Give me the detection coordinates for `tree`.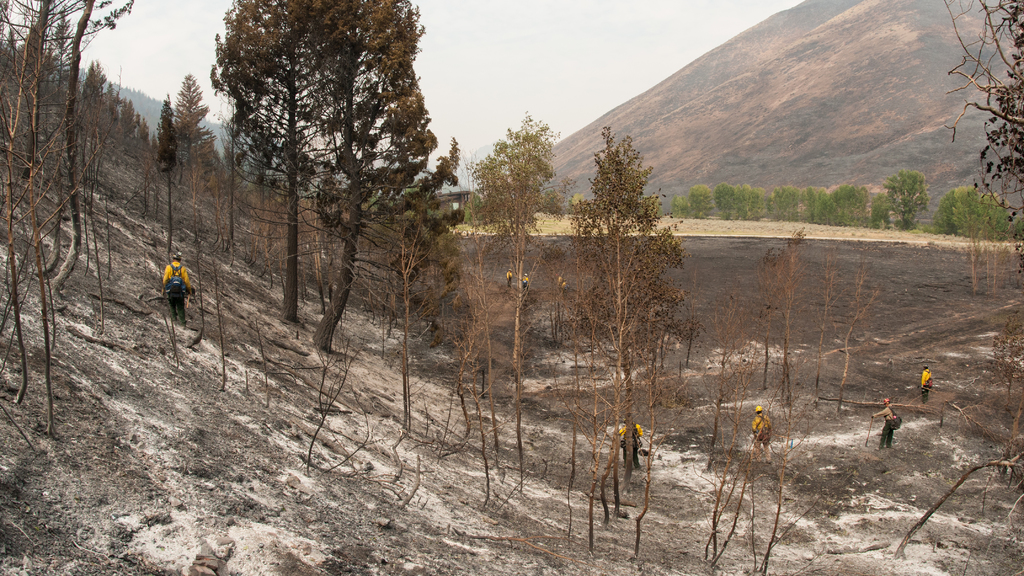
bbox(115, 99, 154, 161).
